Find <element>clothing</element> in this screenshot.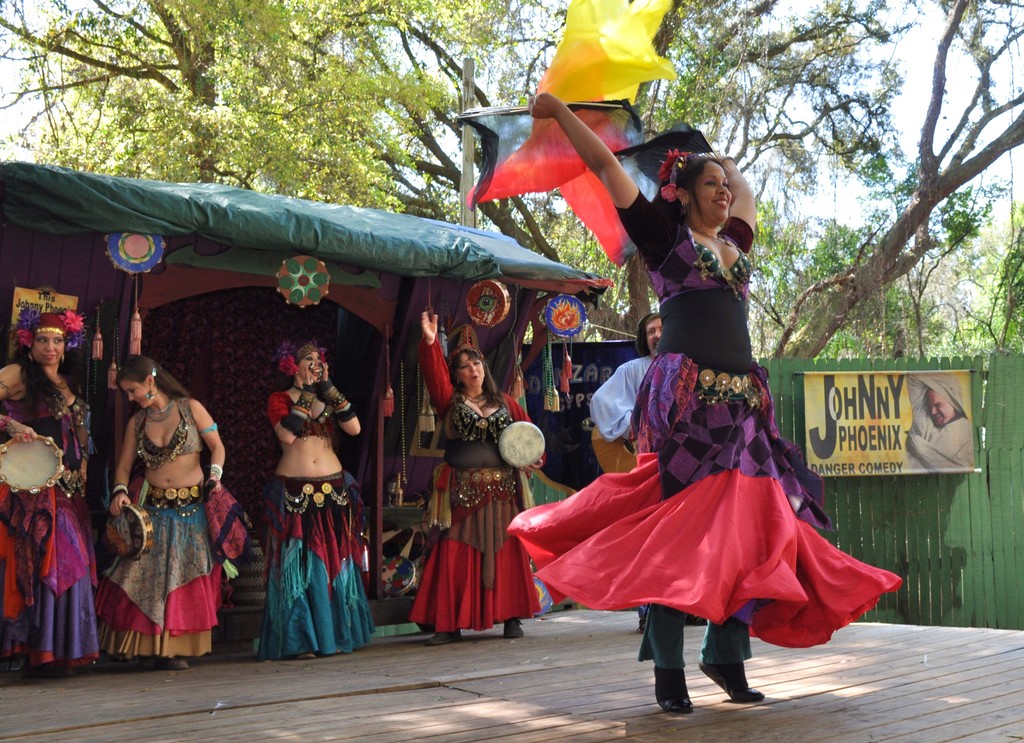
The bounding box for <element>clothing</element> is pyautogui.locateOnScreen(0, 386, 95, 659).
